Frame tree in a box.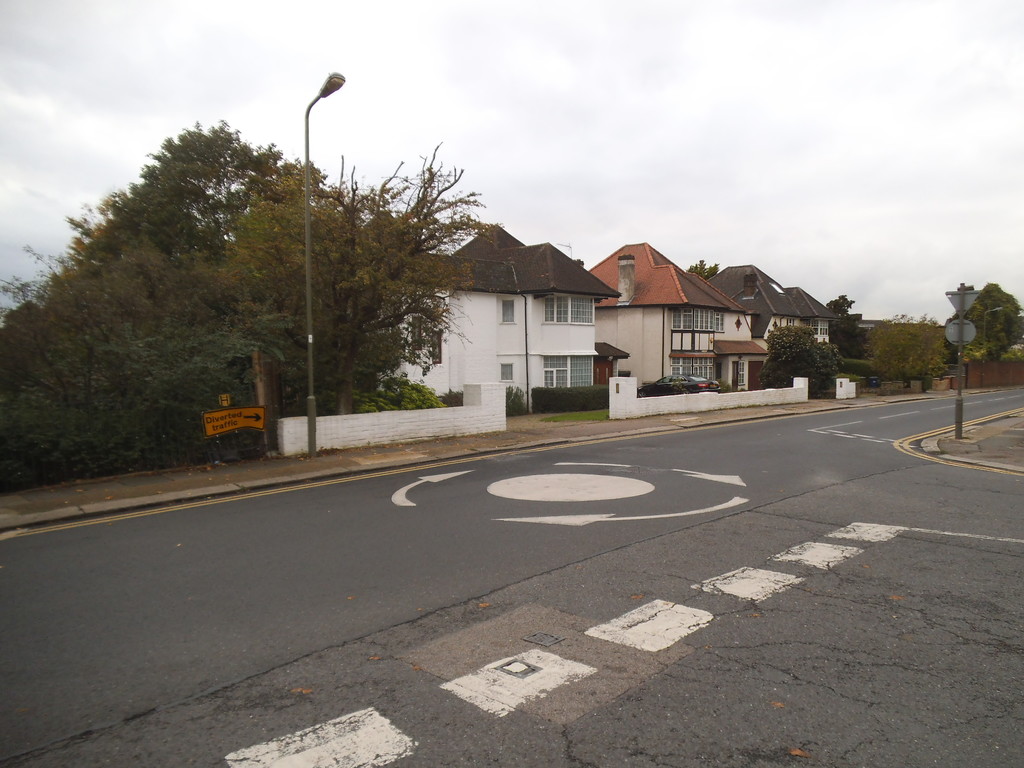
crop(824, 292, 858, 344).
